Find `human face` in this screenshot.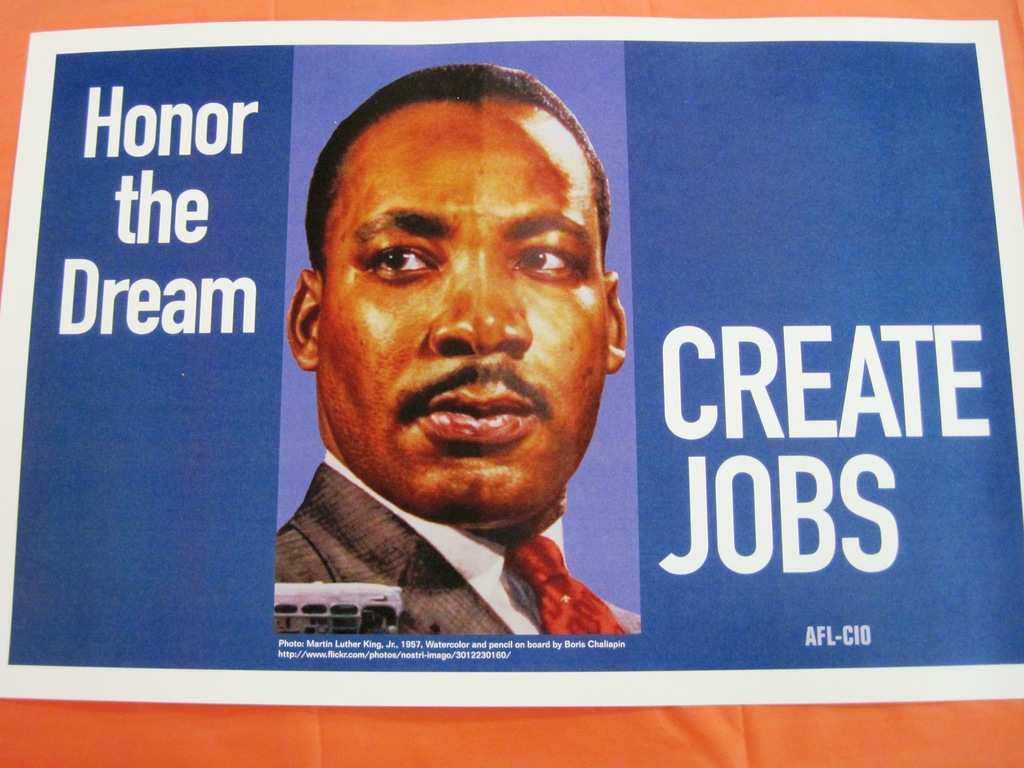
The bounding box for `human face` is <region>316, 99, 607, 525</region>.
